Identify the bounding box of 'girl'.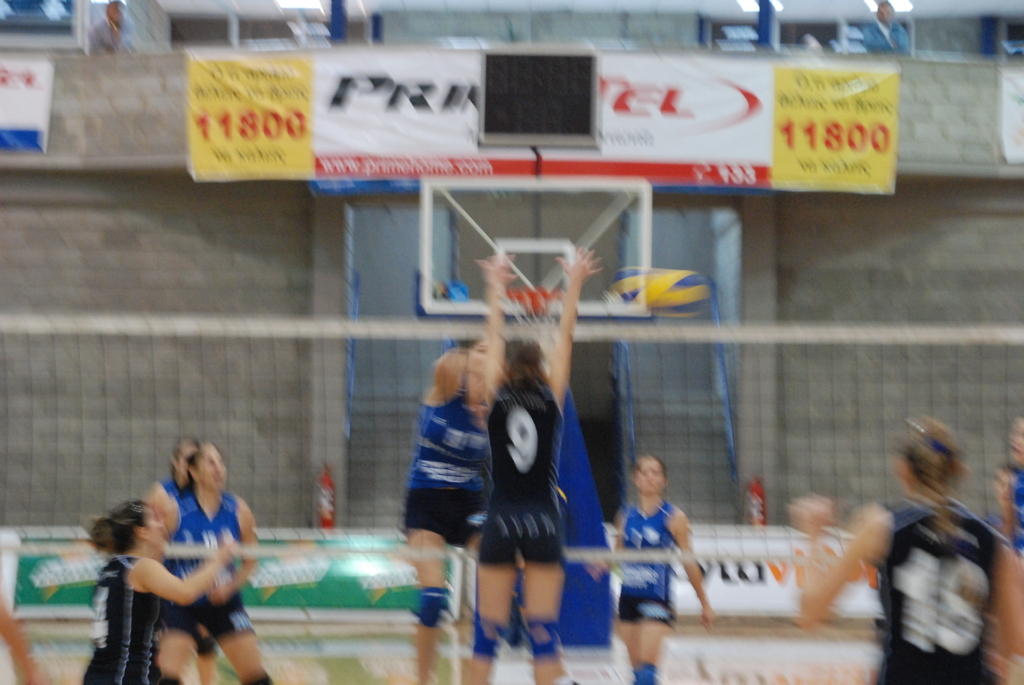
[609,455,717,682].
